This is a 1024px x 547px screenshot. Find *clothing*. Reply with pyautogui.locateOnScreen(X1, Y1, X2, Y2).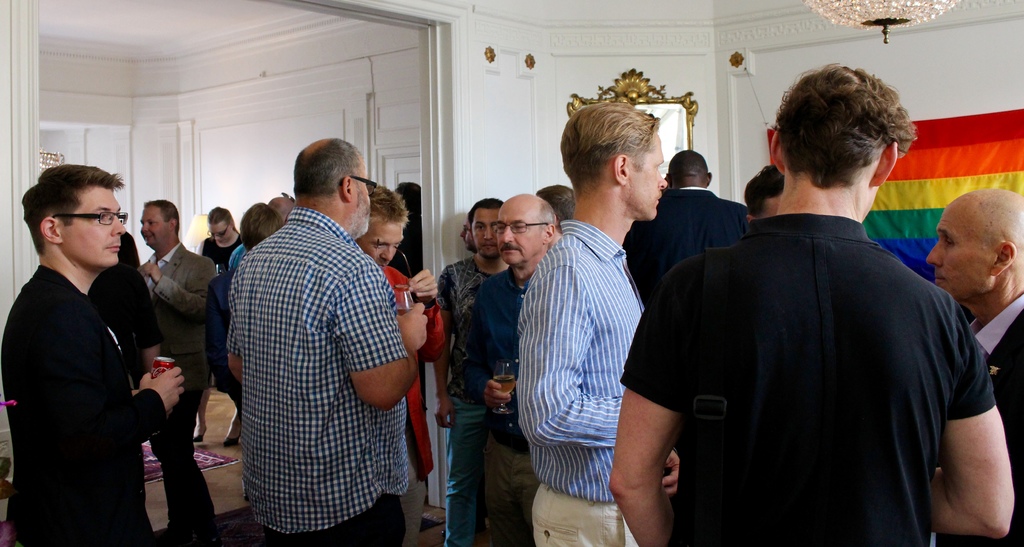
pyautogui.locateOnScreen(134, 226, 225, 546).
